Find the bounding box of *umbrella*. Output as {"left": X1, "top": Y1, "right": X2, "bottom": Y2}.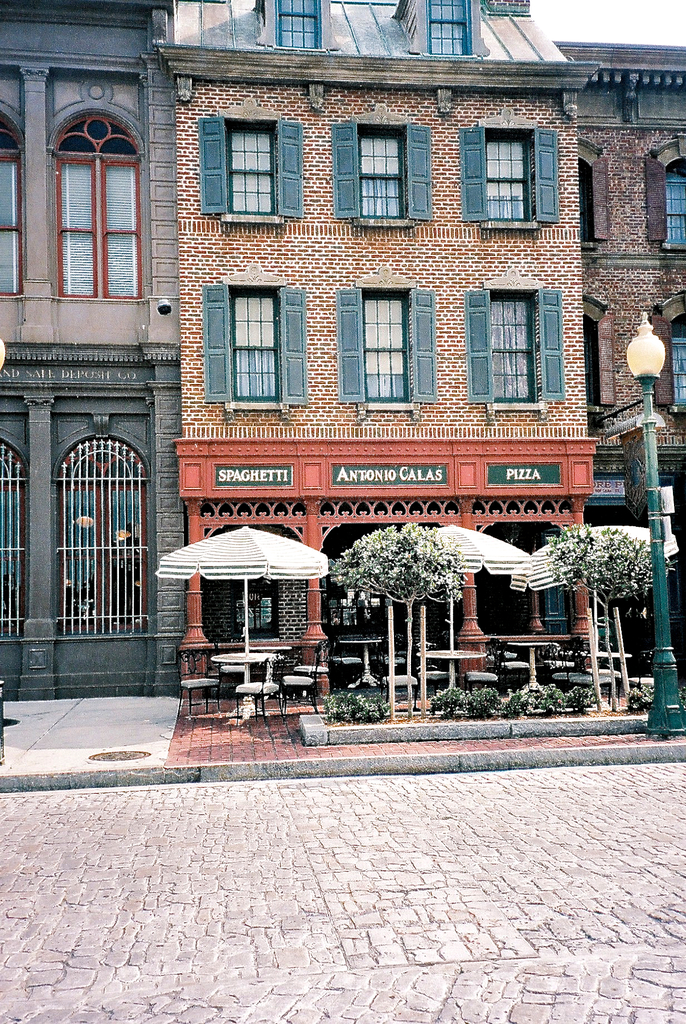
{"left": 420, "top": 528, "right": 543, "bottom": 689}.
